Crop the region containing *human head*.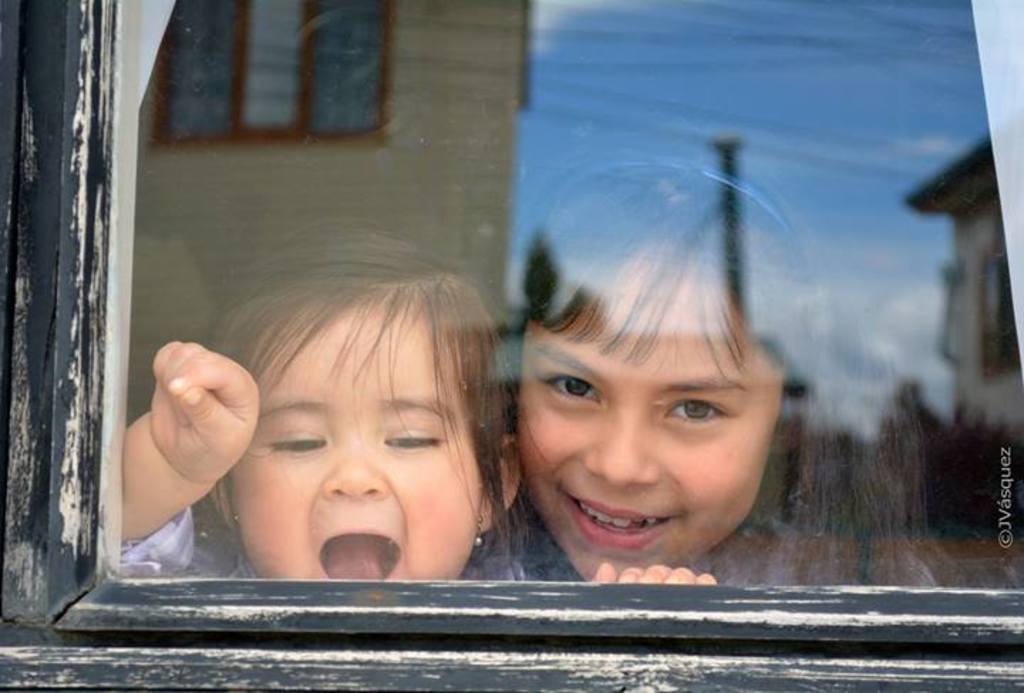
Crop region: 503,115,936,581.
